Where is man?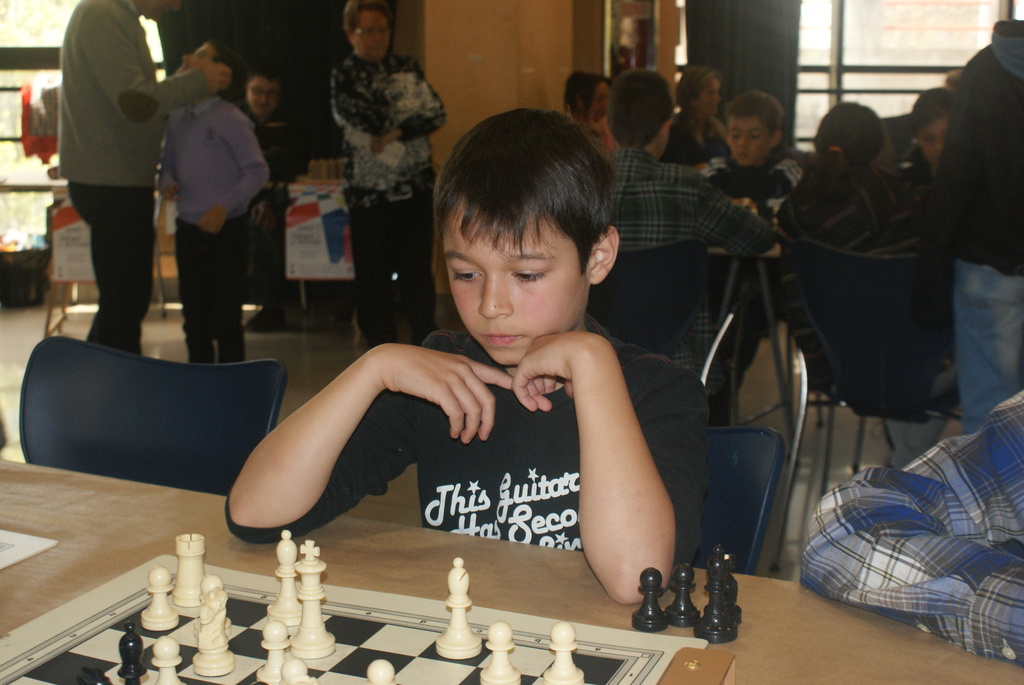
BBox(34, 8, 186, 363).
